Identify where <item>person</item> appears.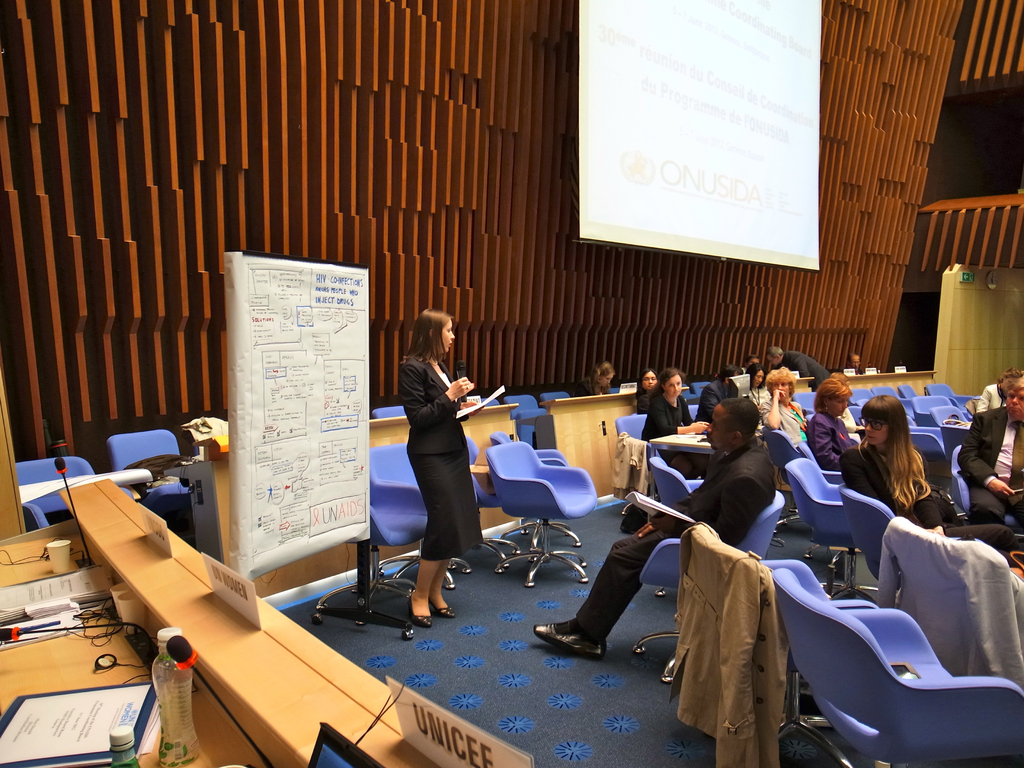
Appears at (772,365,809,437).
